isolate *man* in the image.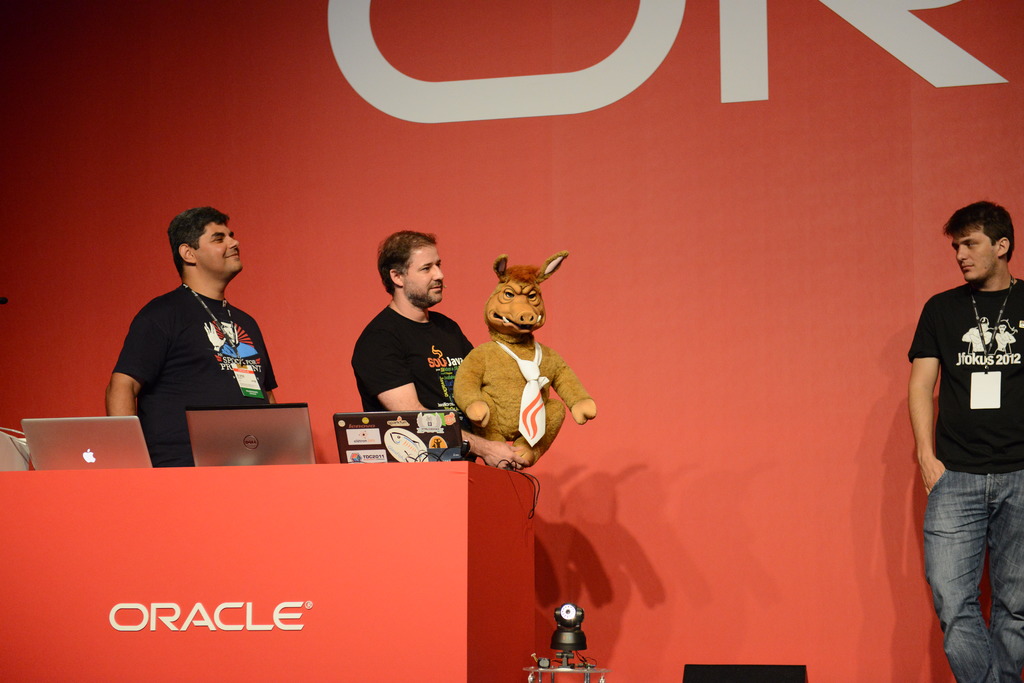
Isolated region: select_region(105, 210, 280, 470).
